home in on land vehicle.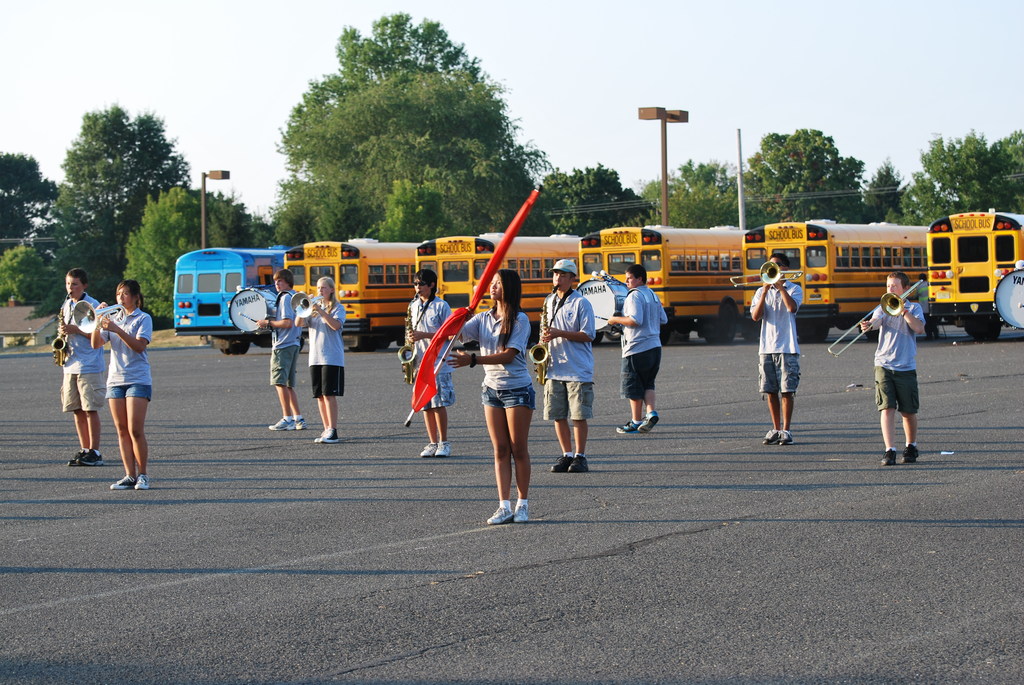
Homed in at x1=282, y1=237, x2=424, y2=354.
